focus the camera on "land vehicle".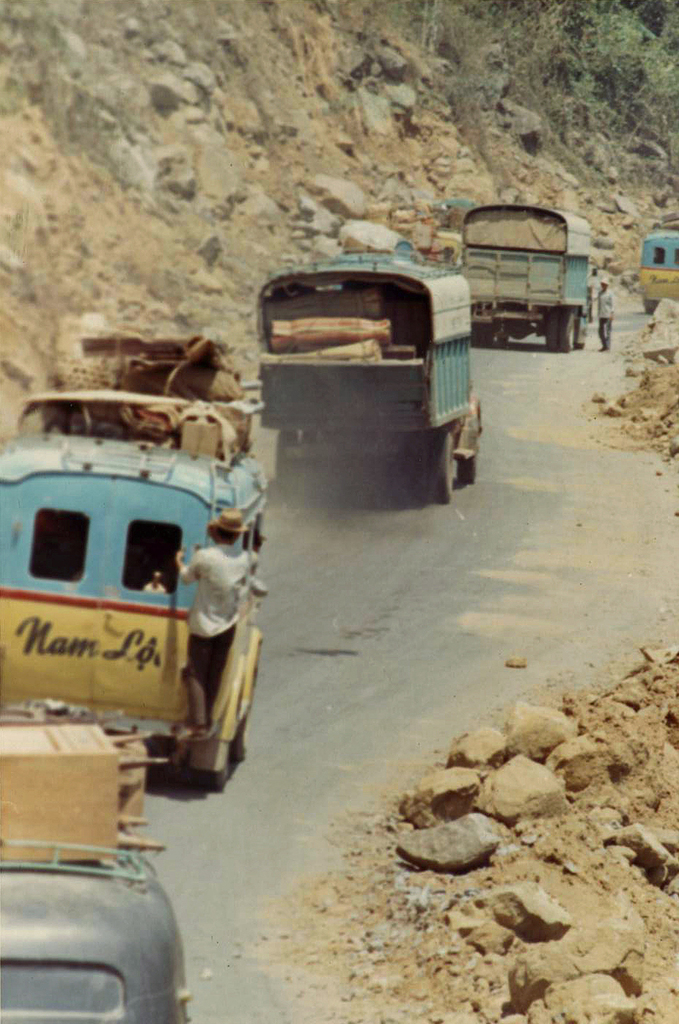
Focus region: 260 244 487 493.
